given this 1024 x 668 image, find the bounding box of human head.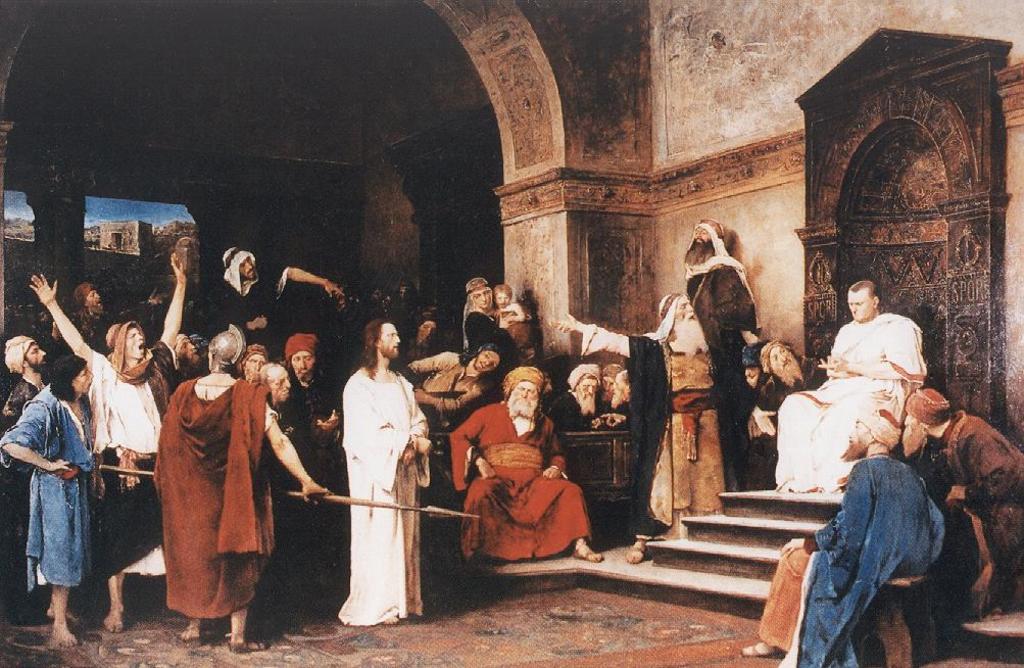
{"left": 660, "top": 291, "right": 696, "bottom": 337}.
